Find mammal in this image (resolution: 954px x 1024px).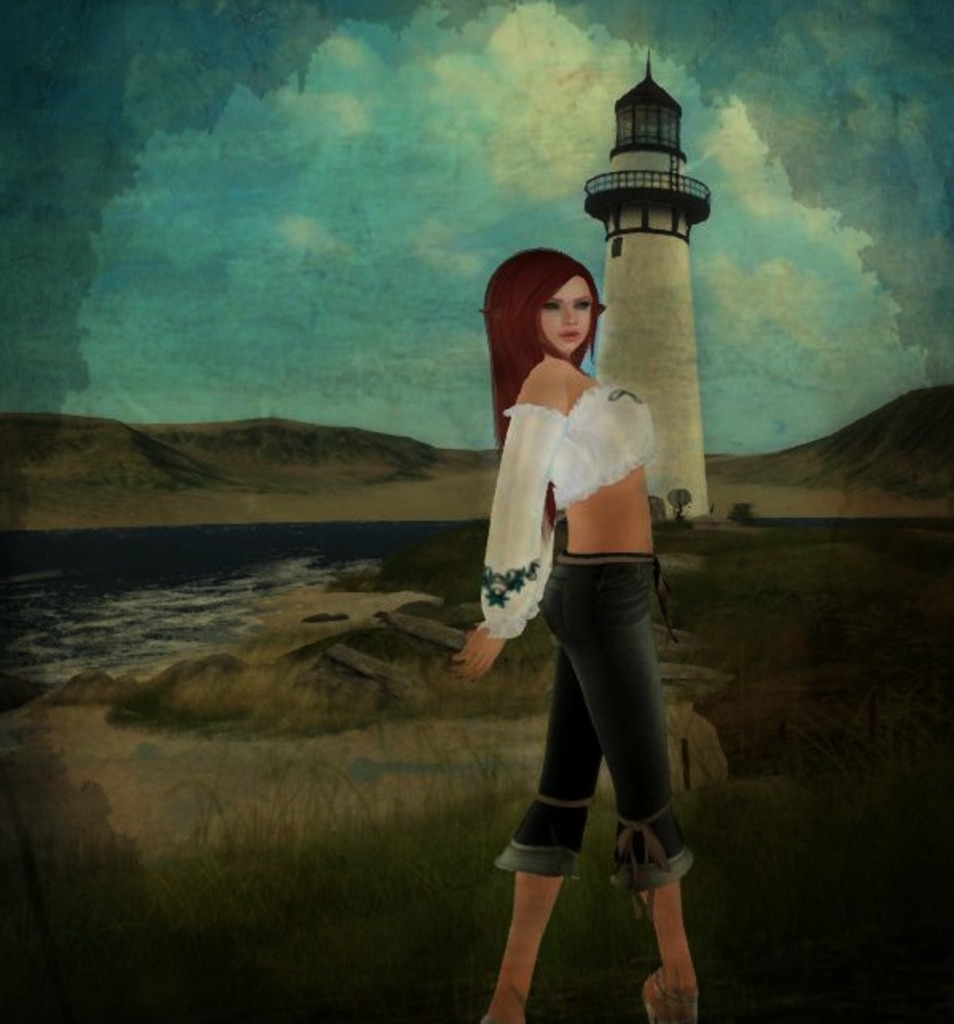
x1=427 y1=368 x2=714 y2=967.
